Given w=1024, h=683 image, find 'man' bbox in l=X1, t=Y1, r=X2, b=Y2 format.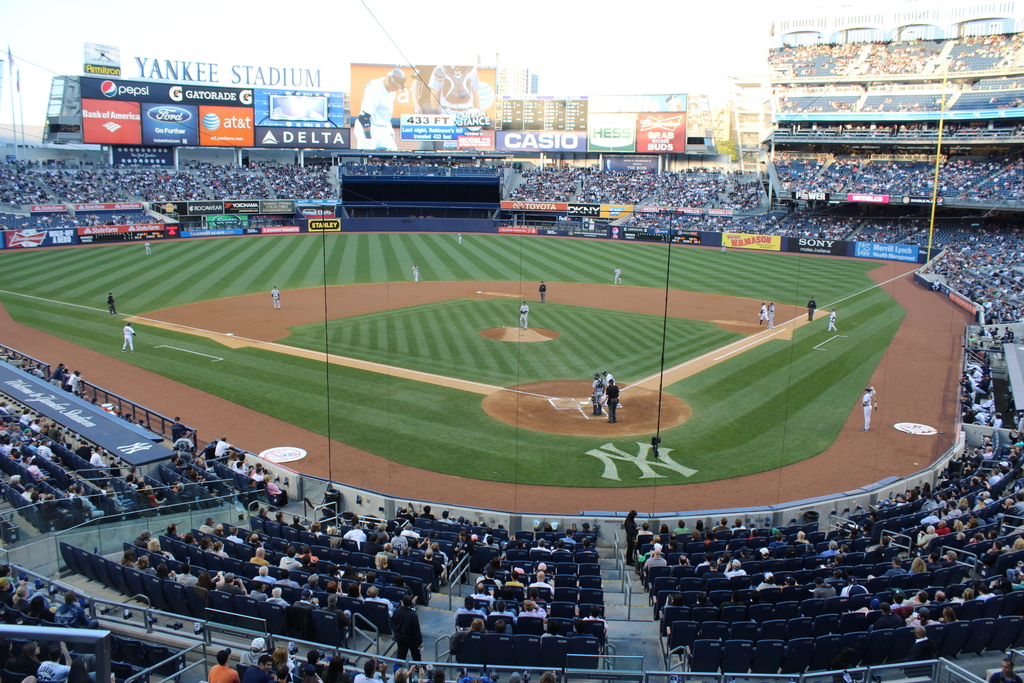
l=351, t=63, r=410, b=155.
